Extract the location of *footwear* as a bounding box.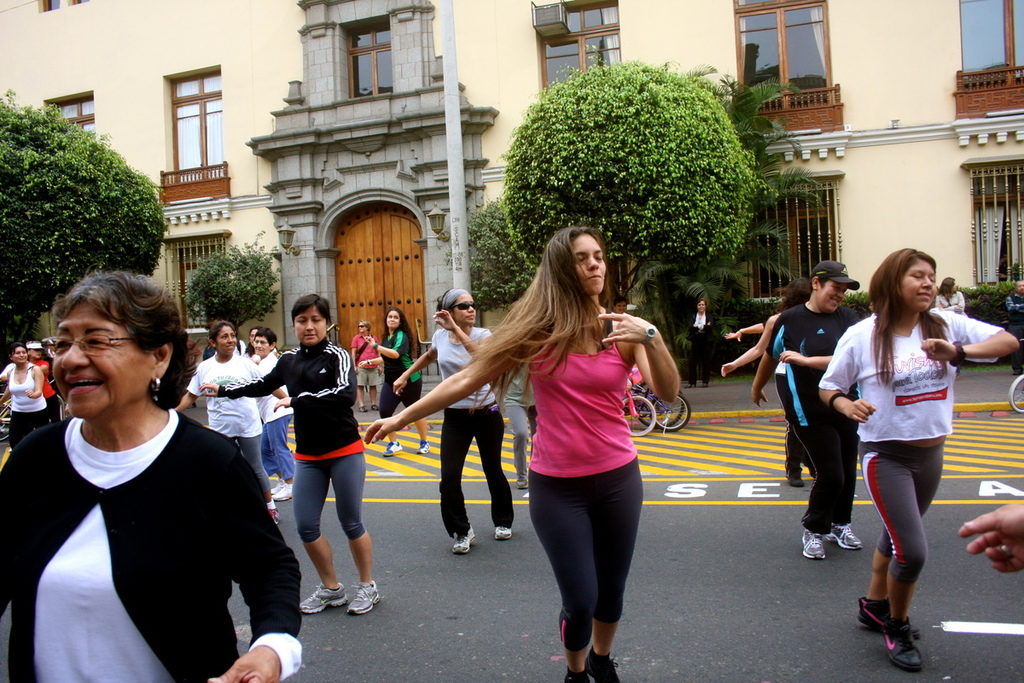
locate(496, 527, 512, 539).
